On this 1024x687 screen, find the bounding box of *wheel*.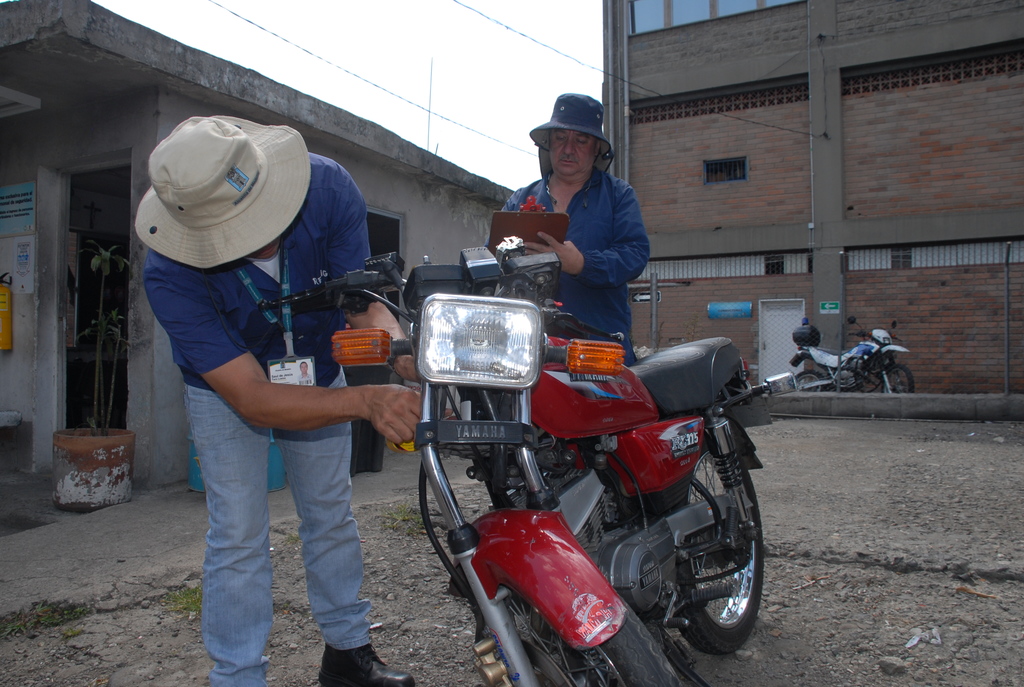
Bounding box: (left=661, top=477, right=761, bottom=658).
